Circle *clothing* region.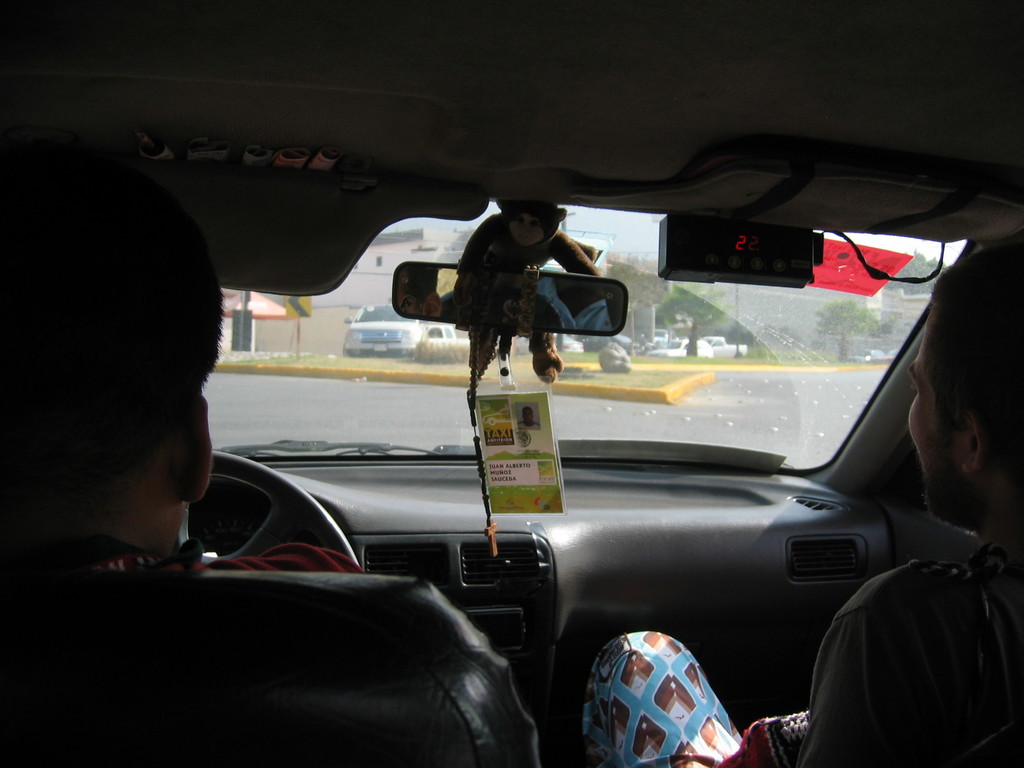
Region: region(0, 542, 364, 577).
